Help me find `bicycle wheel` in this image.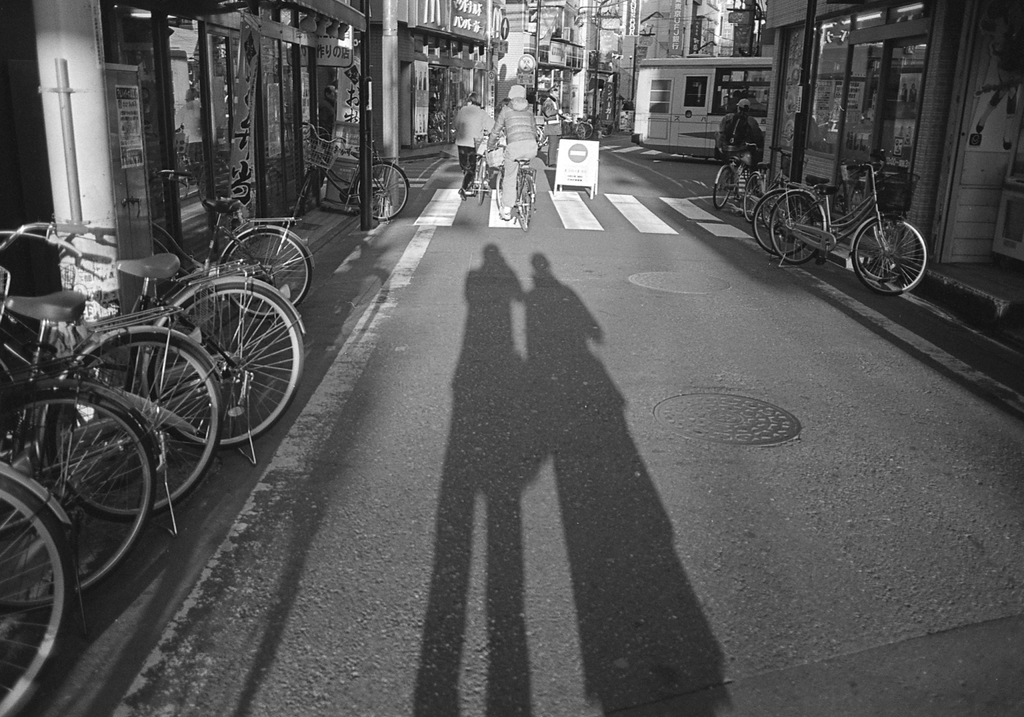
Found it: bbox(0, 384, 158, 605).
